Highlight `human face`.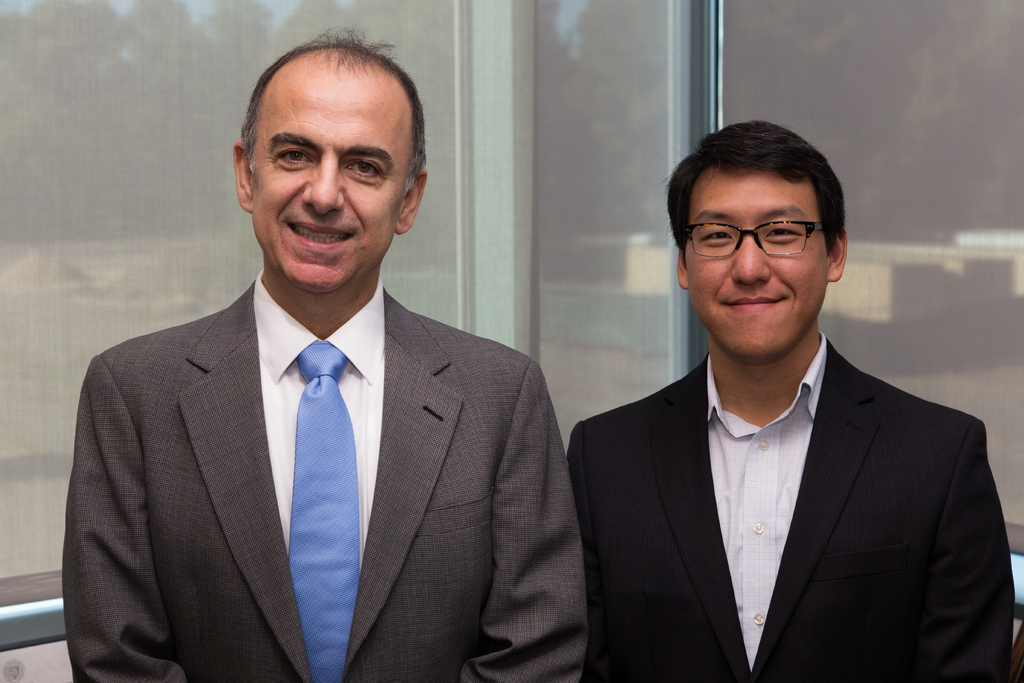
Highlighted region: bbox=[682, 173, 830, 354].
